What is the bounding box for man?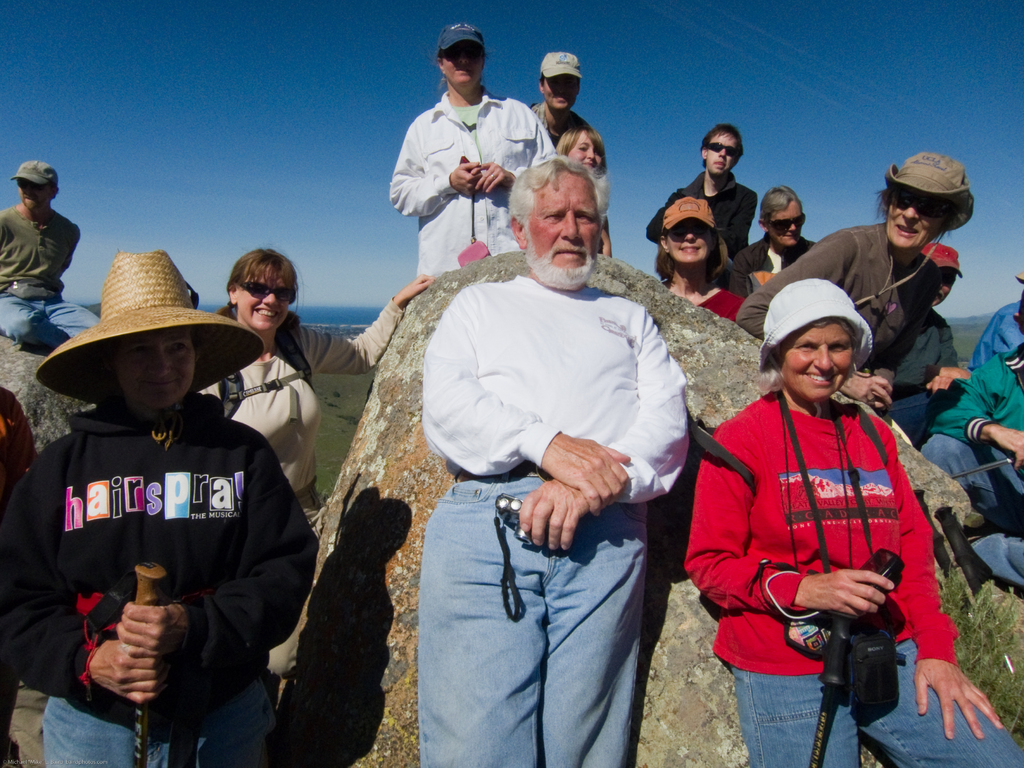
<region>881, 244, 959, 404</region>.
